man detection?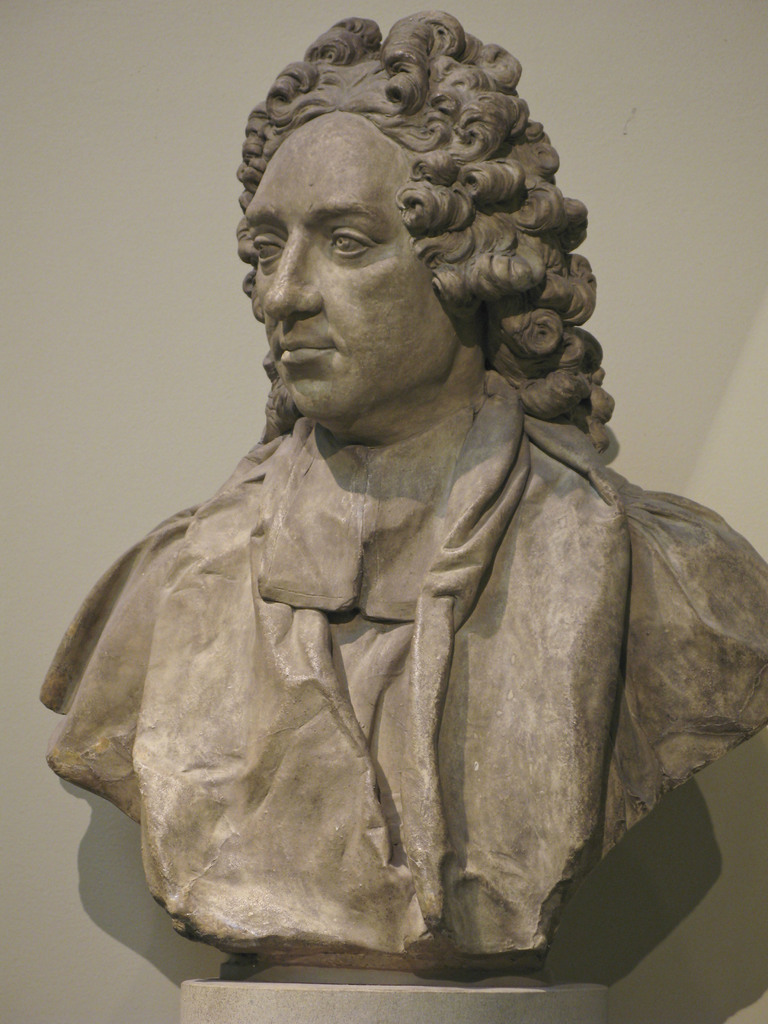
45 58 766 966
